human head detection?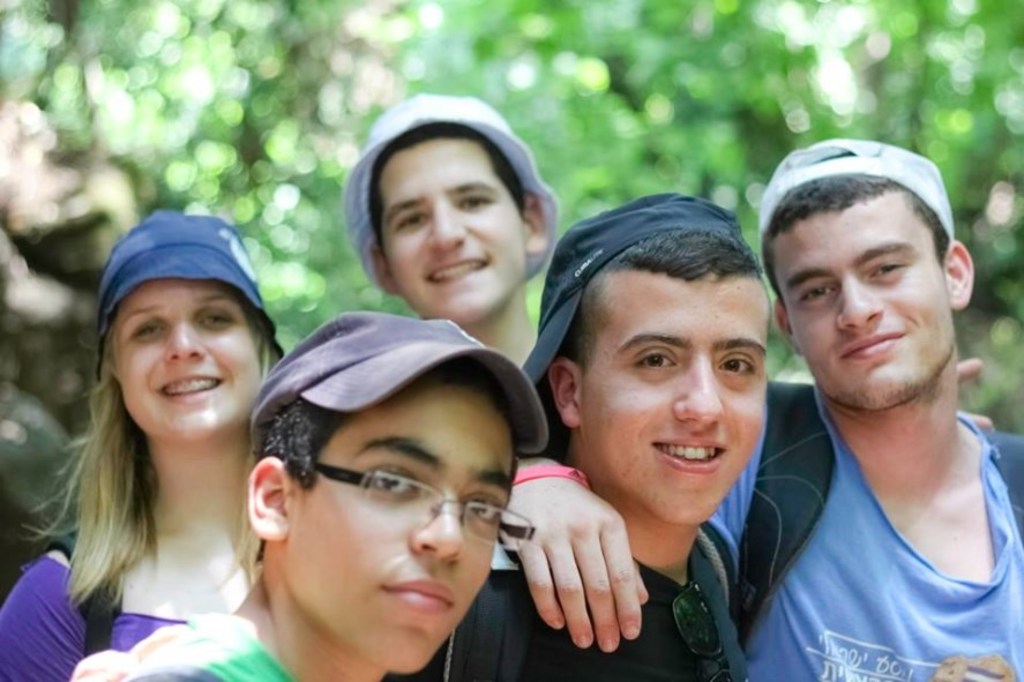
[x1=342, y1=90, x2=555, y2=323]
